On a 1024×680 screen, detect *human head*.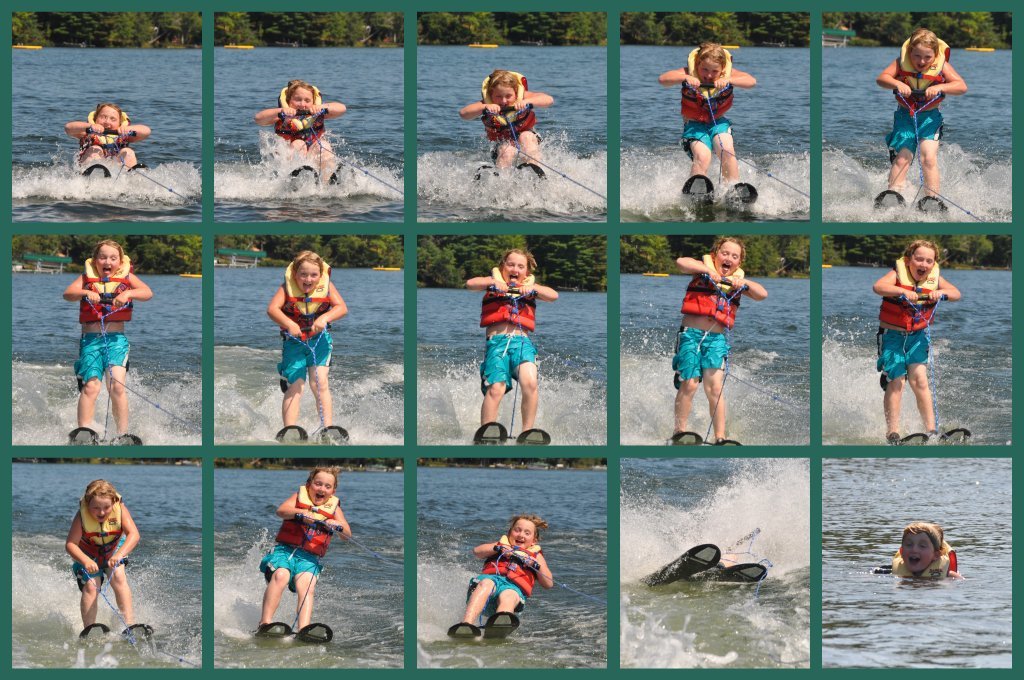
x1=94, y1=242, x2=123, y2=281.
